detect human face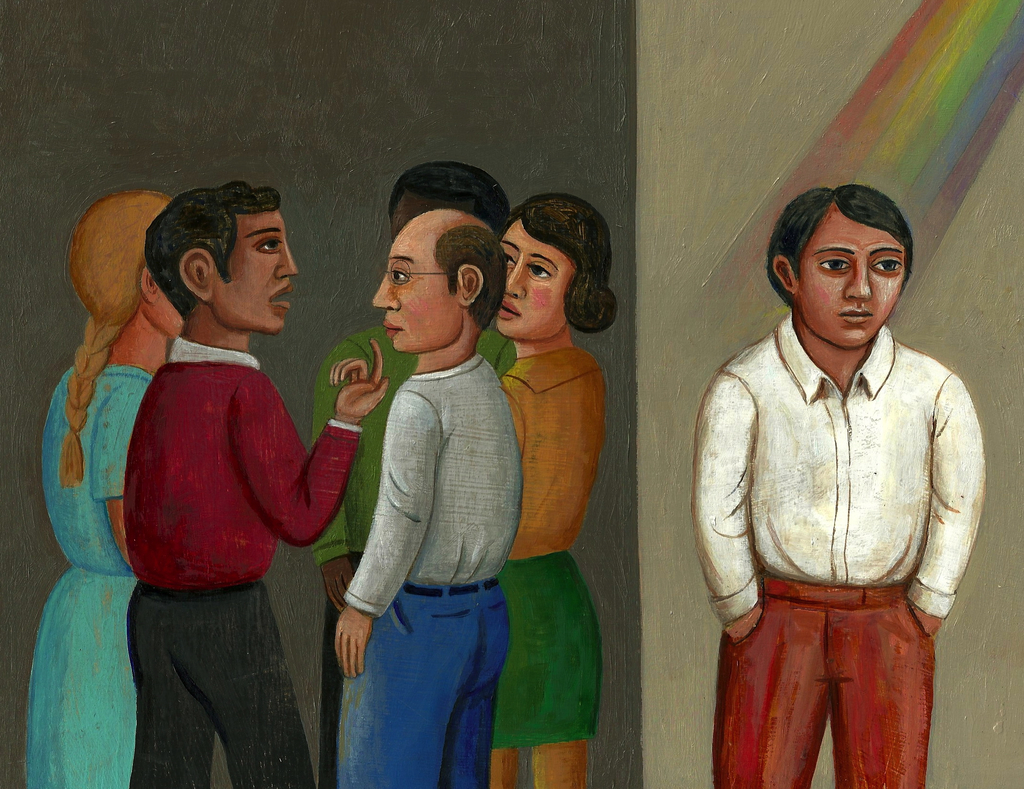
(490,220,582,348)
